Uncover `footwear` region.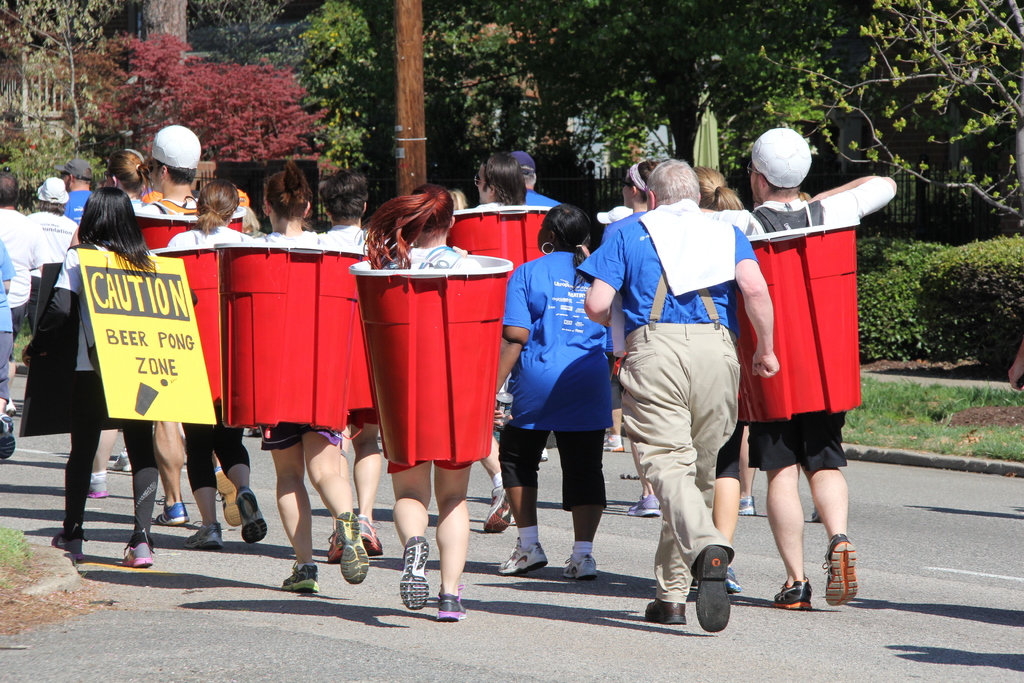
Uncovered: crop(400, 531, 429, 618).
